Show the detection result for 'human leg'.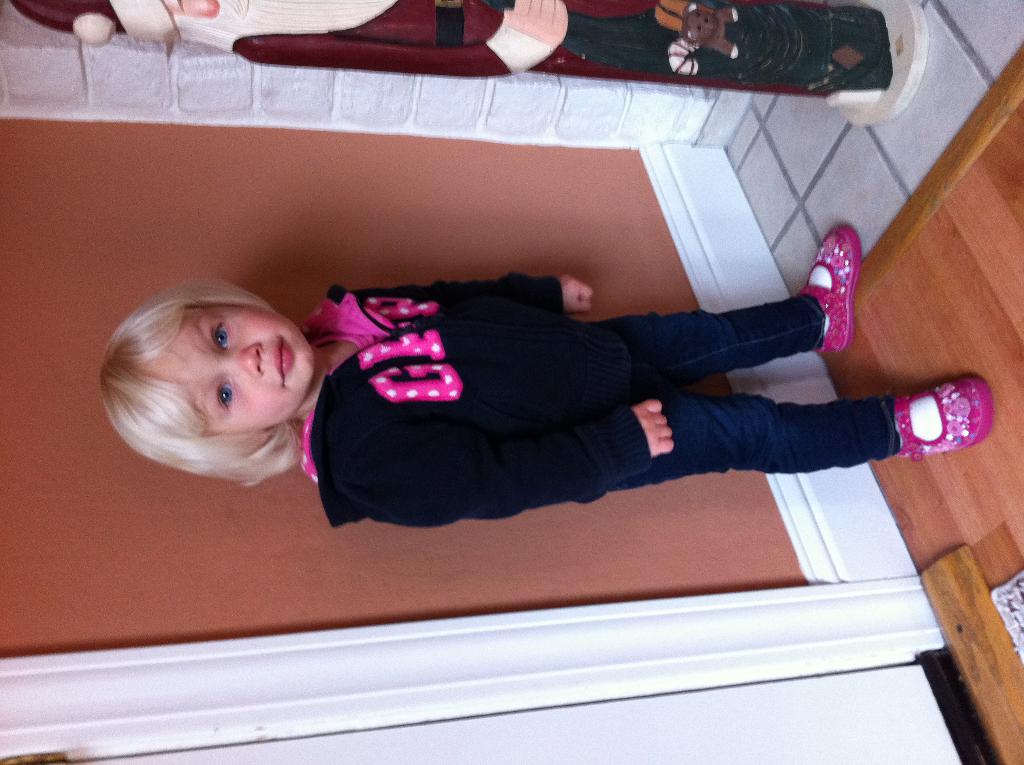
locate(598, 226, 860, 399).
